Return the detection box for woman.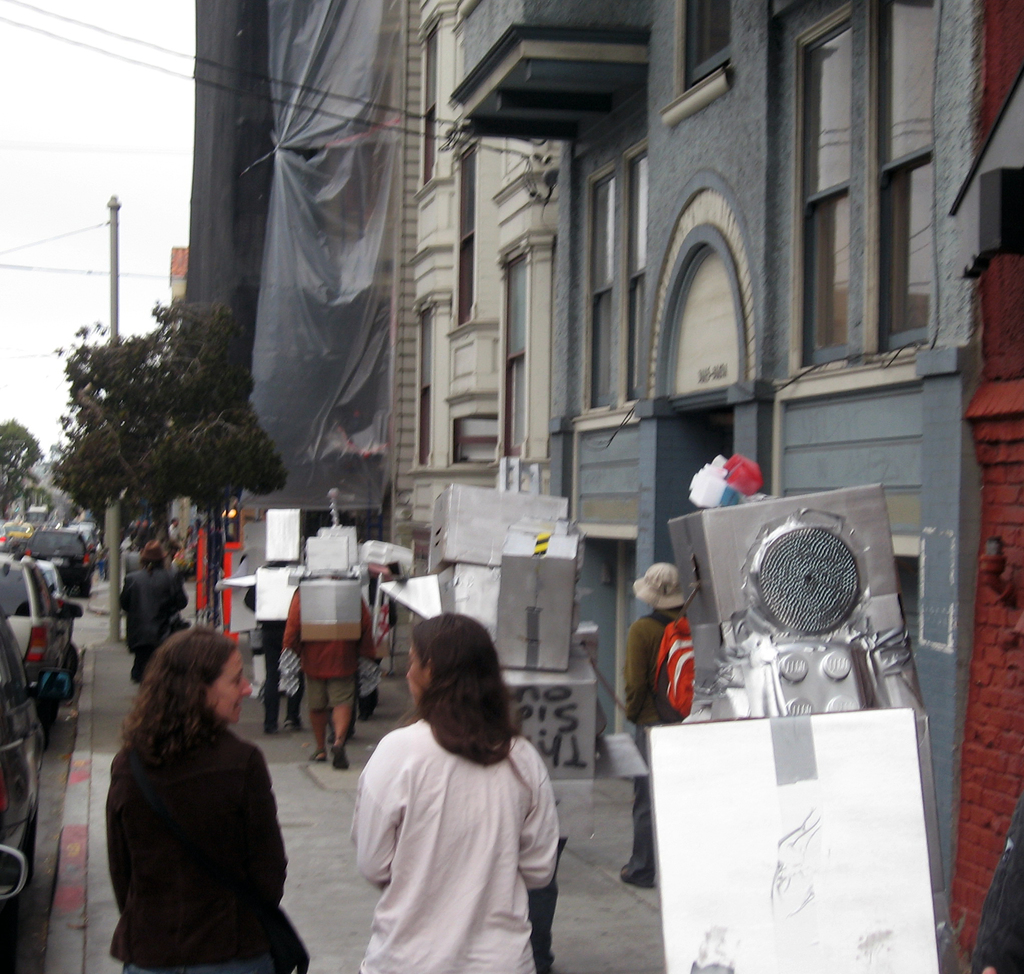
bbox(349, 613, 563, 973).
